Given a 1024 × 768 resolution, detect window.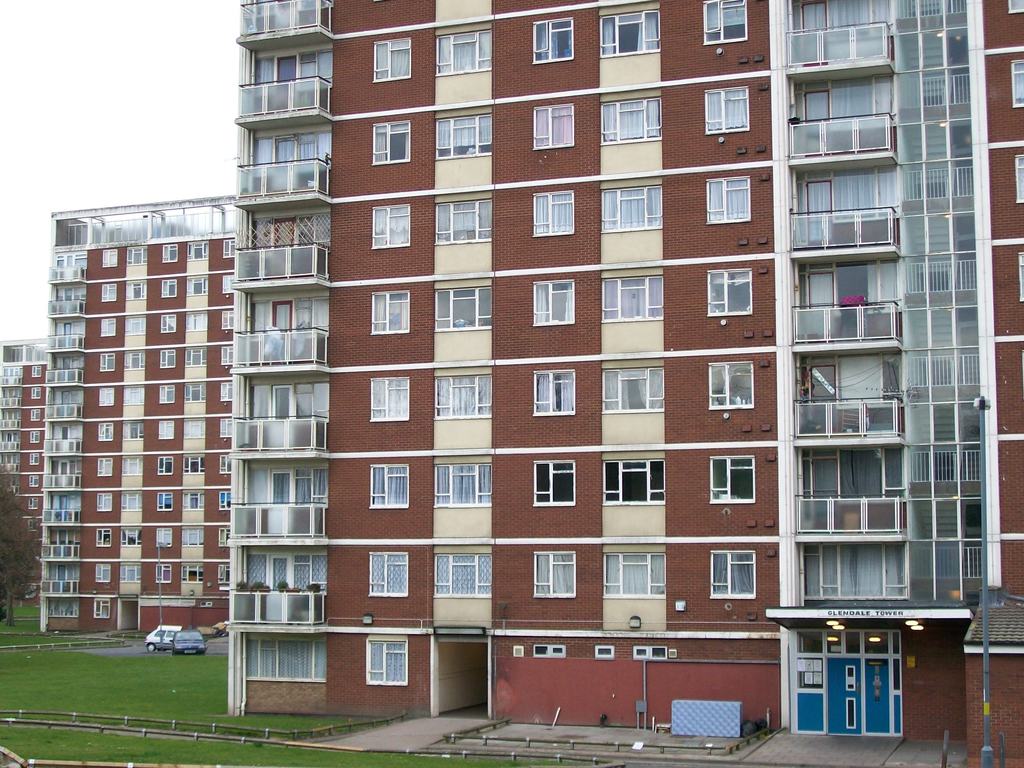
<box>220,494,237,509</box>.
